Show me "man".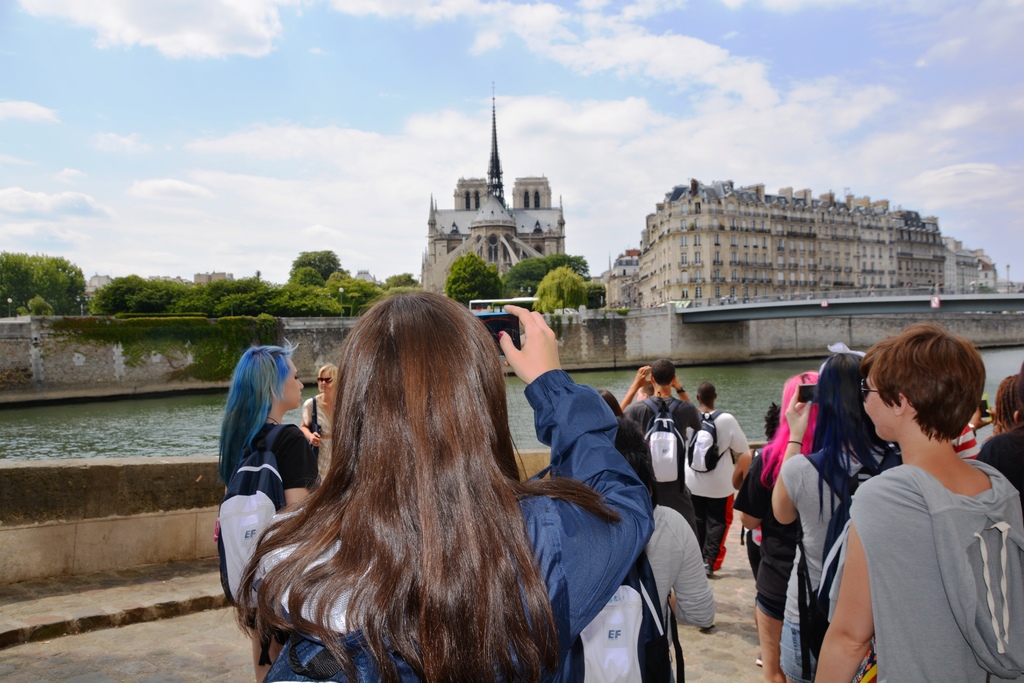
"man" is here: [left=617, top=359, right=713, bottom=632].
